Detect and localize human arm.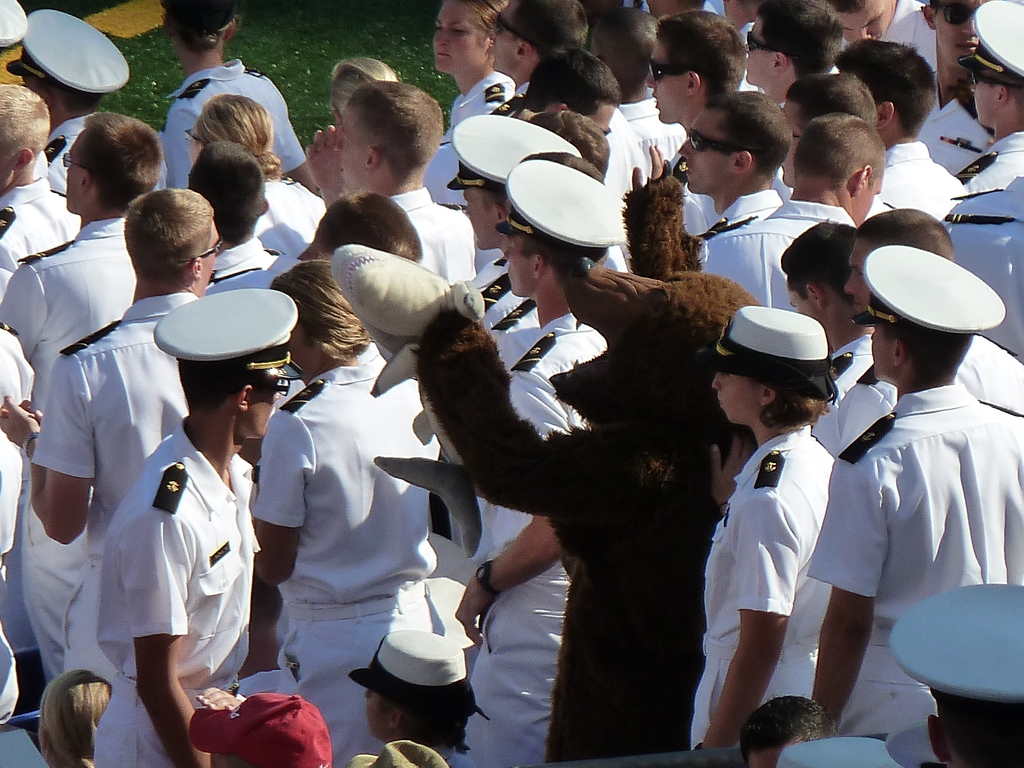
Localized at crop(454, 372, 564, 648).
